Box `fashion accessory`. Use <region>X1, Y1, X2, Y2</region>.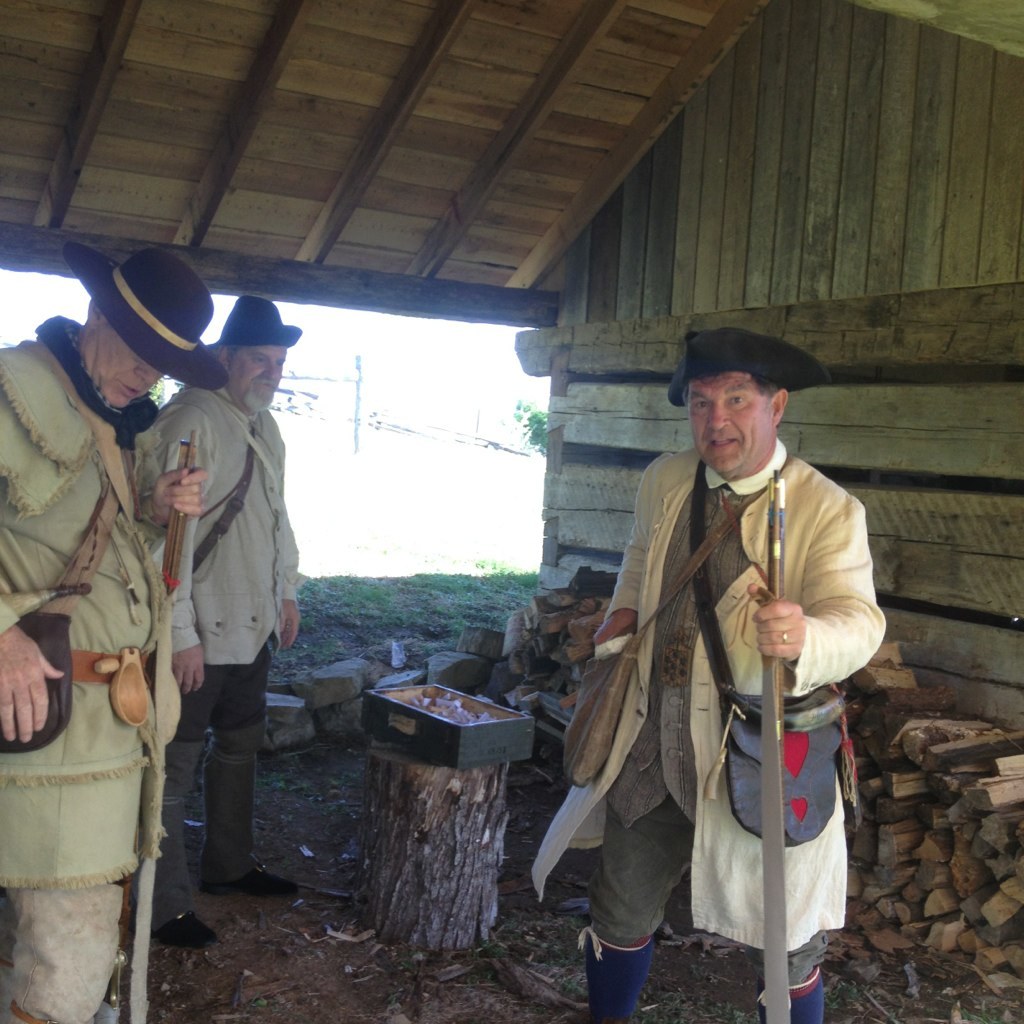
<region>0, 477, 120, 757</region>.
